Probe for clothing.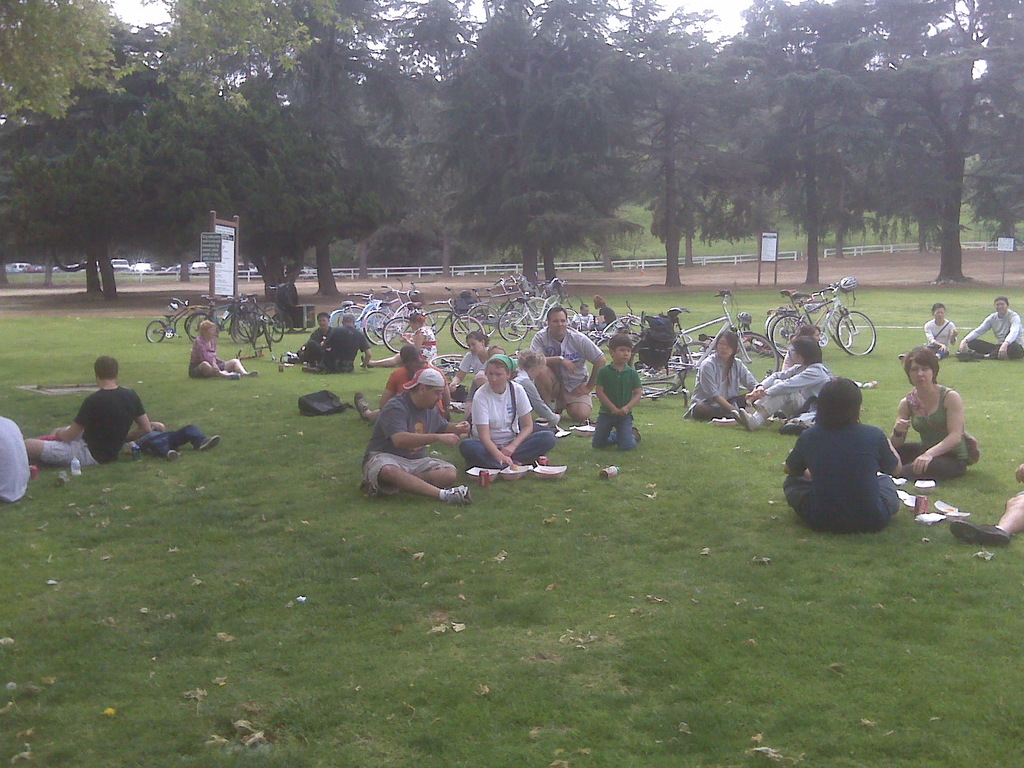
Probe result: <bbox>589, 362, 643, 451</bbox>.
